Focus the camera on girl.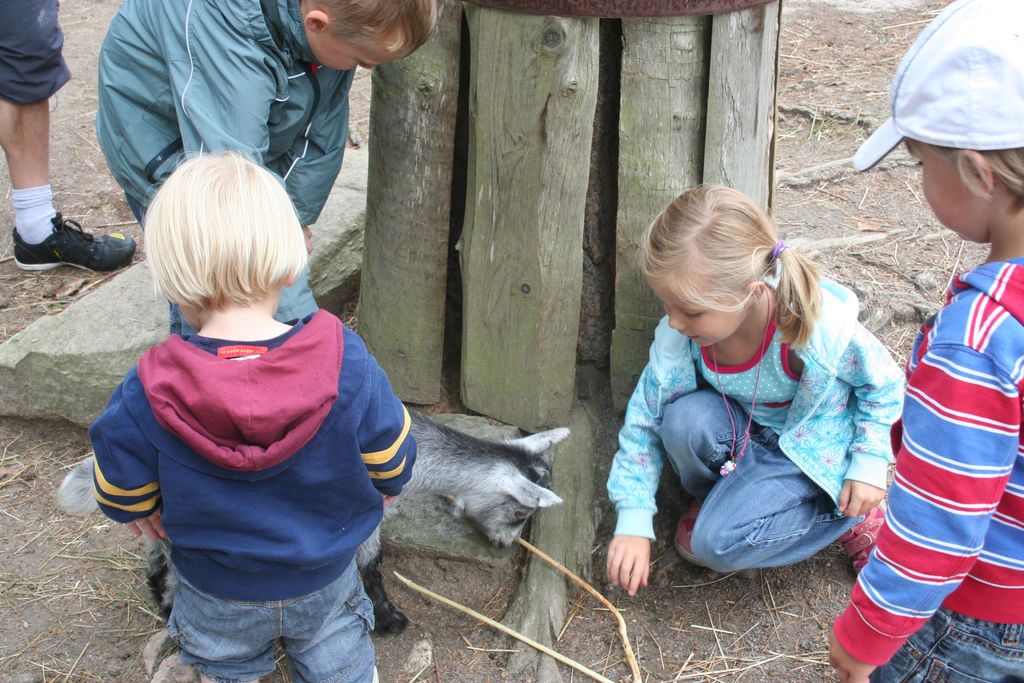
Focus region: bbox=(603, 183, 911, 598).
